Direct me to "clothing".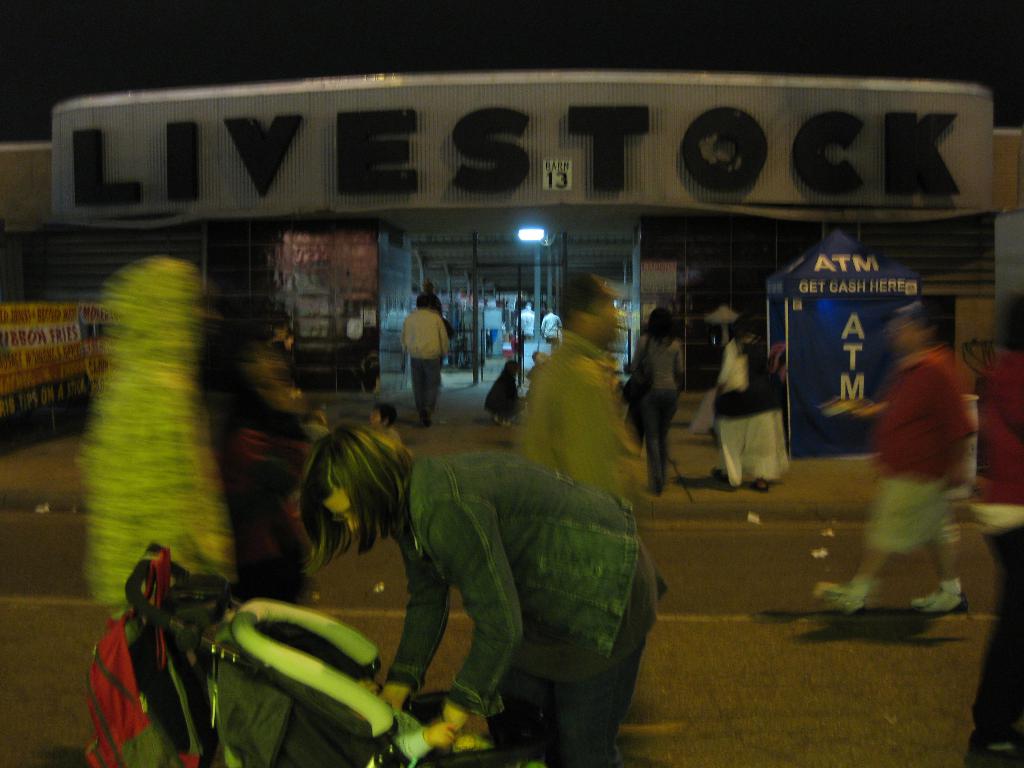
Direction: [518, 327, 631, 499].
